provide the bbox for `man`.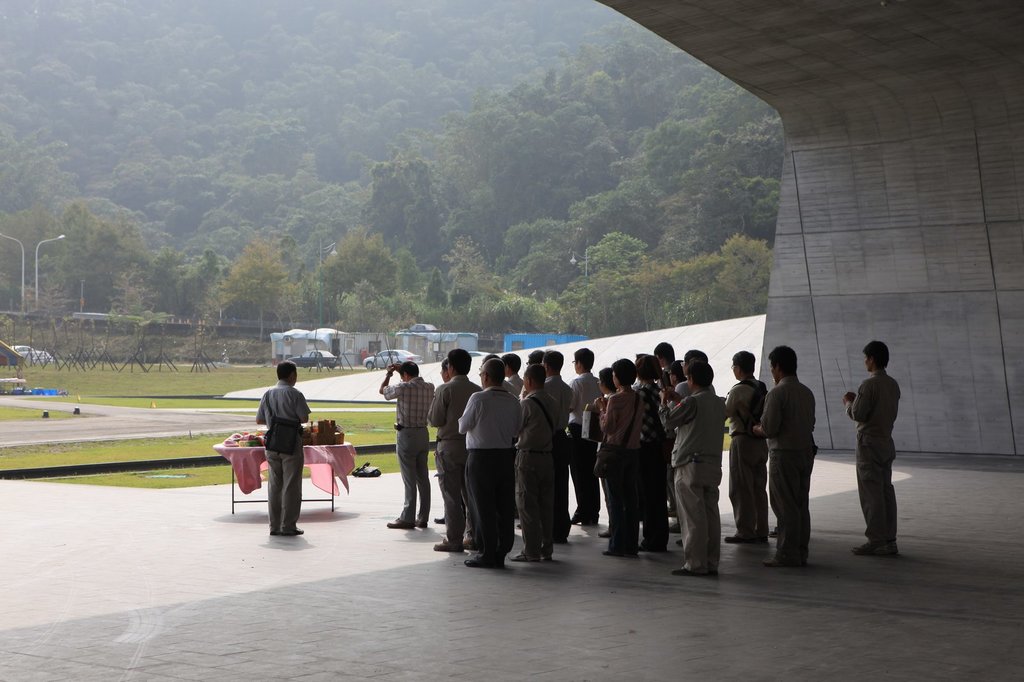
<box>256,361,312,535</box>.
